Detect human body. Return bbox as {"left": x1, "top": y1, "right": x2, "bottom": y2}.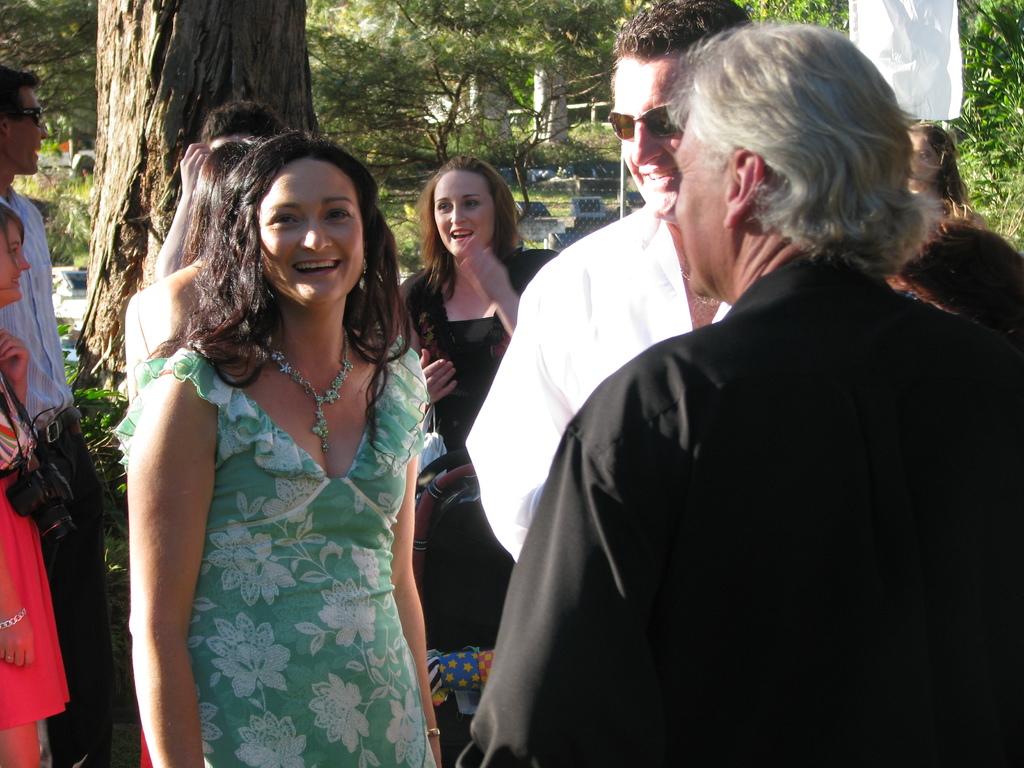
{"left": 122, "top": 248, "right": 218, "bottom": 408}.
